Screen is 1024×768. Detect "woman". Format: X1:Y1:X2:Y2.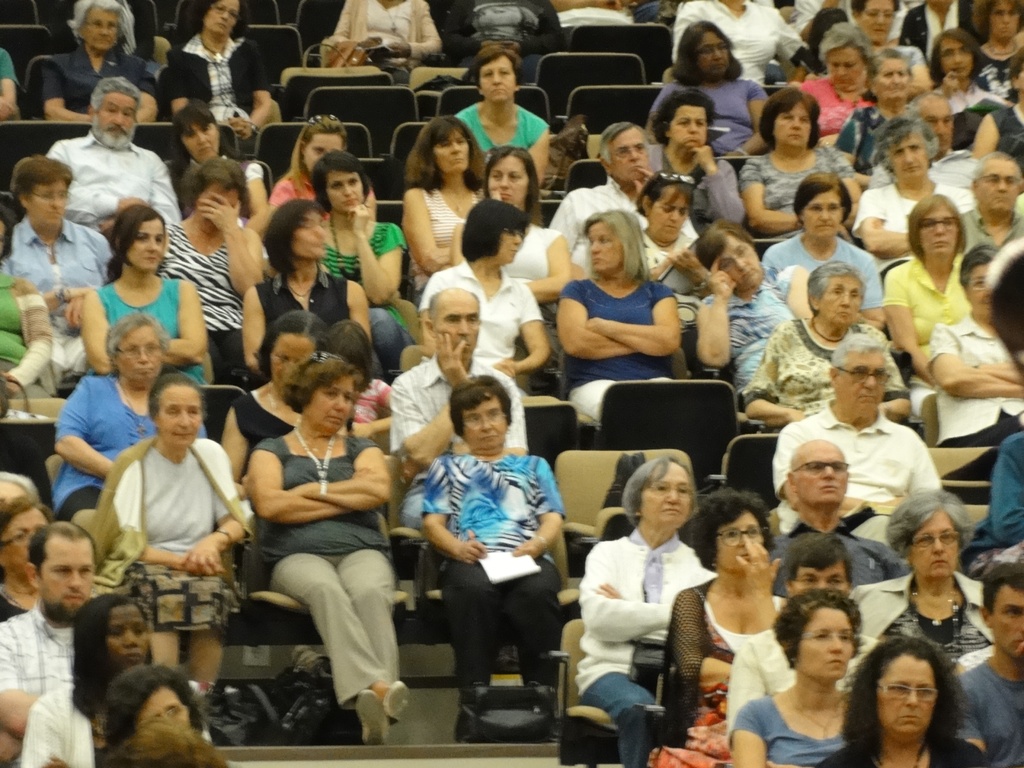
880:193:972:390.
